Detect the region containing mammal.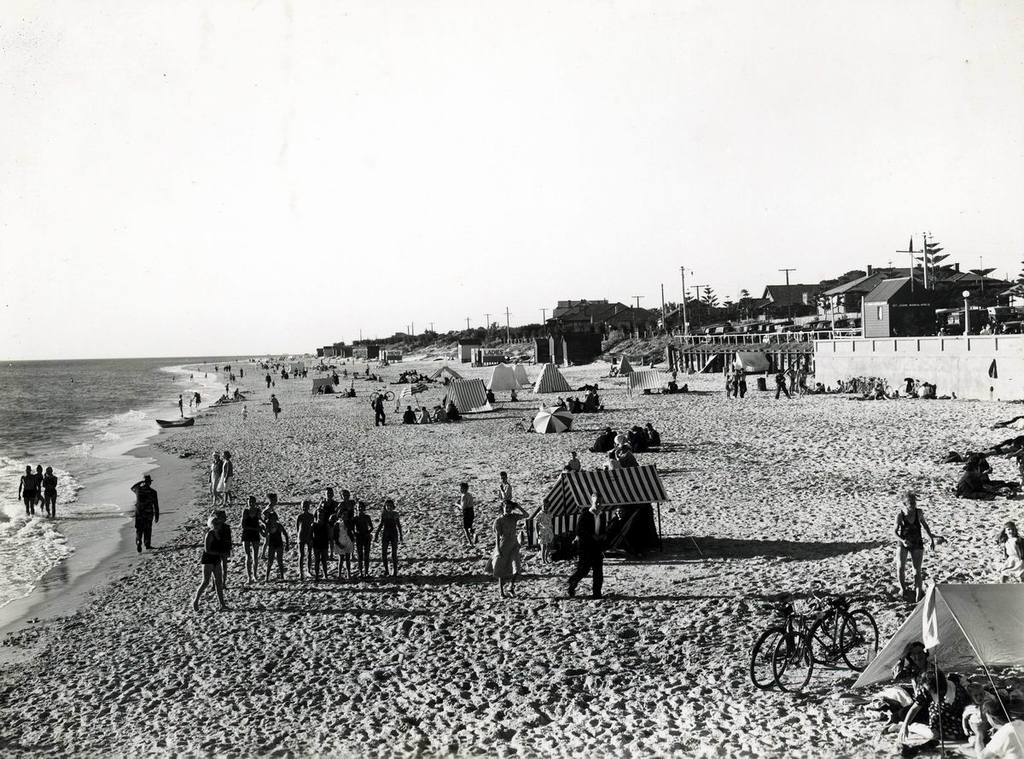
{"x1": 602, "y1": 450, "x2": 619, "y2": 469}.
